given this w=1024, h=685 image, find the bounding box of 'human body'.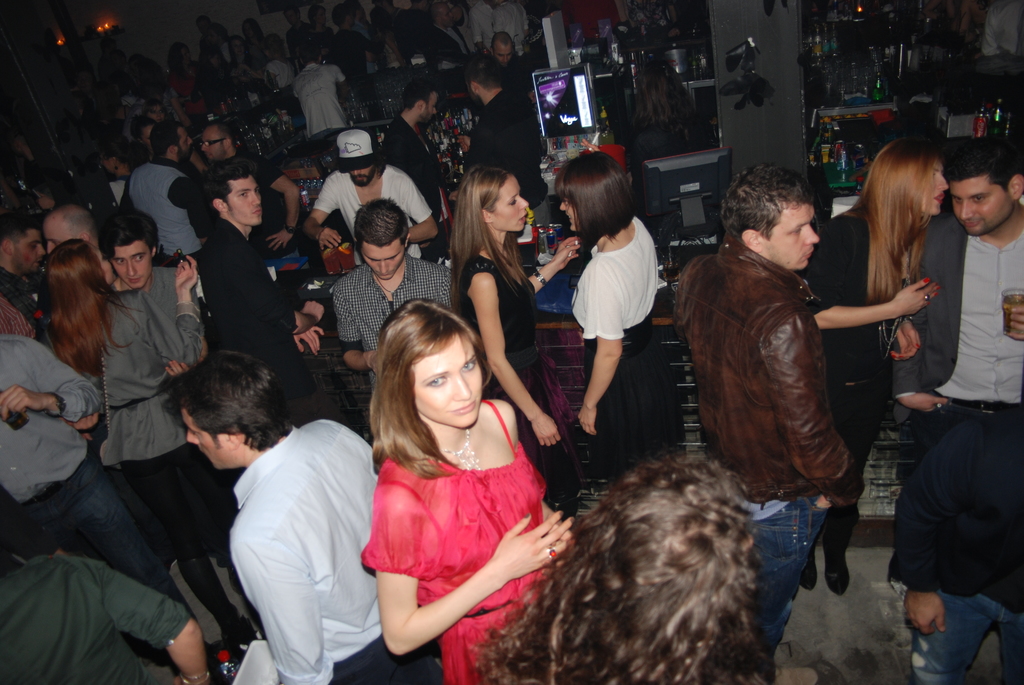
803, 129, 939, 597.
